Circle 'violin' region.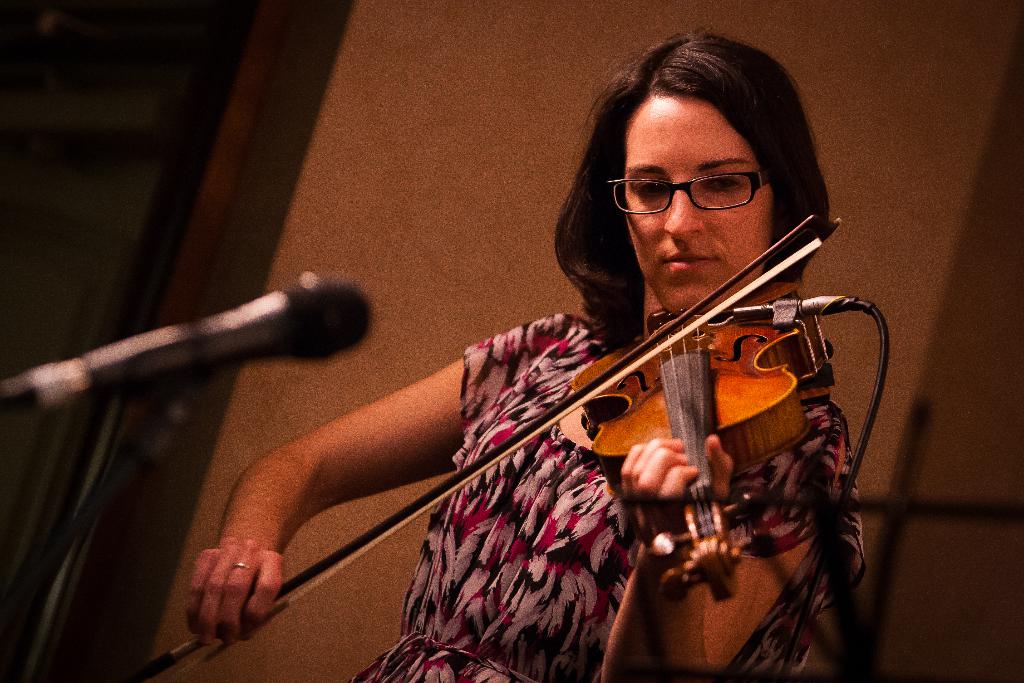
Region: locate(134, 203, 841, 682).
